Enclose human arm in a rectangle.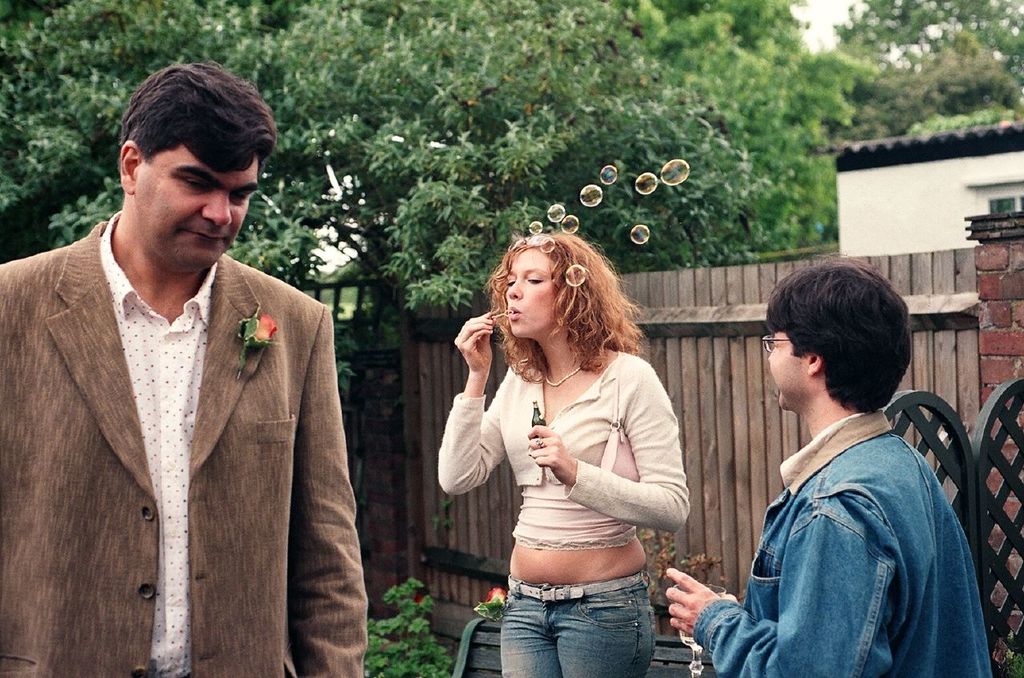
529 365 690 532.
